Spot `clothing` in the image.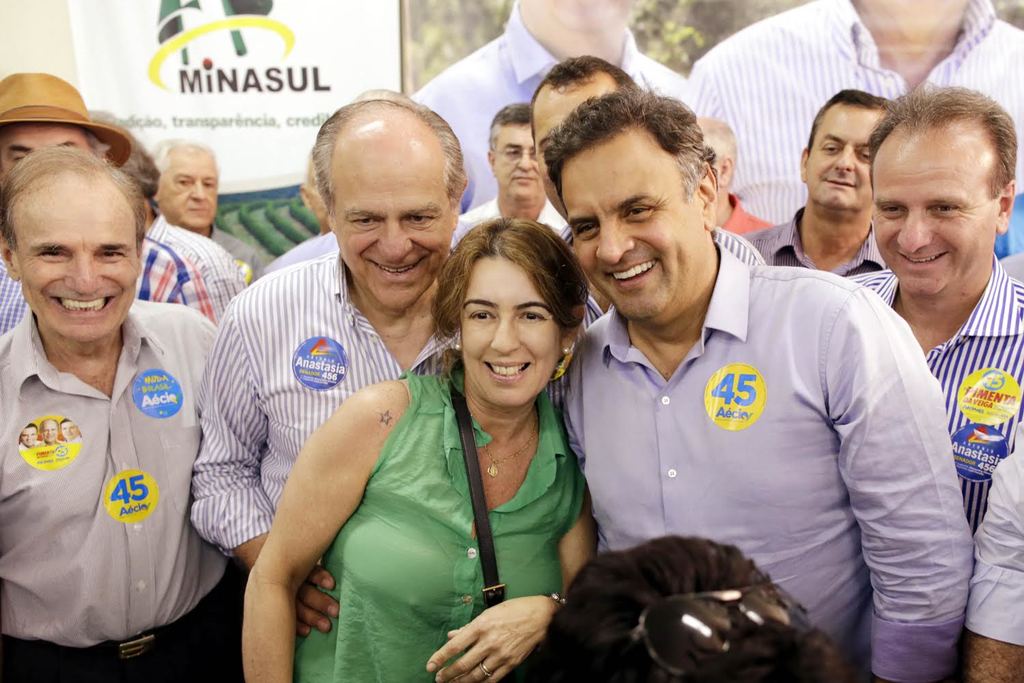
`clothing` found at 558 231 767 352.
